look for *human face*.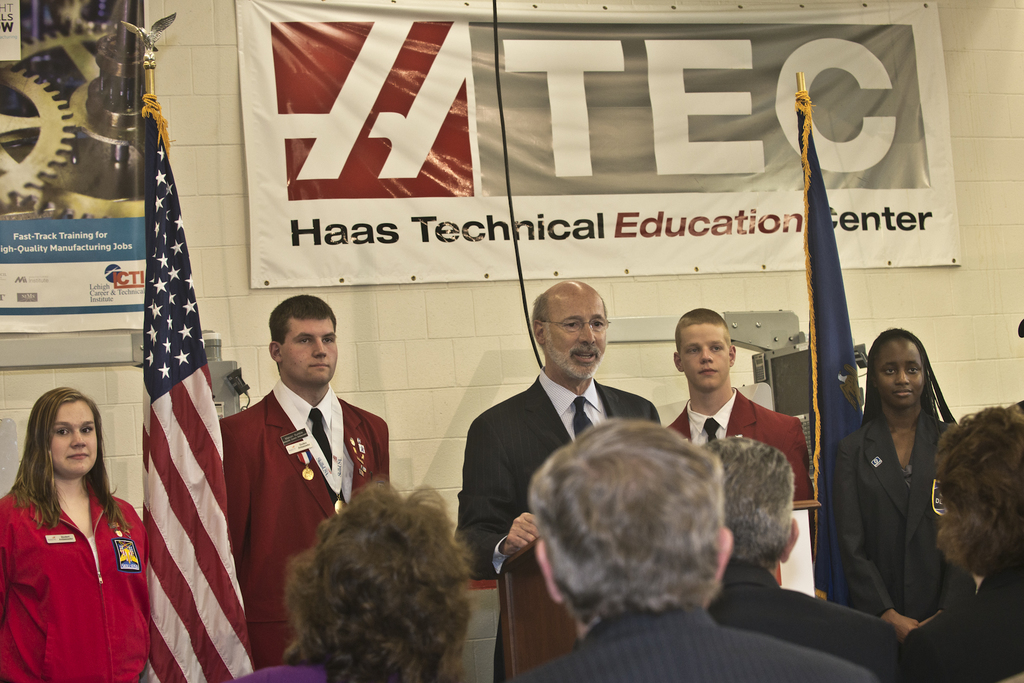
Found: locate(871, 340, 924, 407).
